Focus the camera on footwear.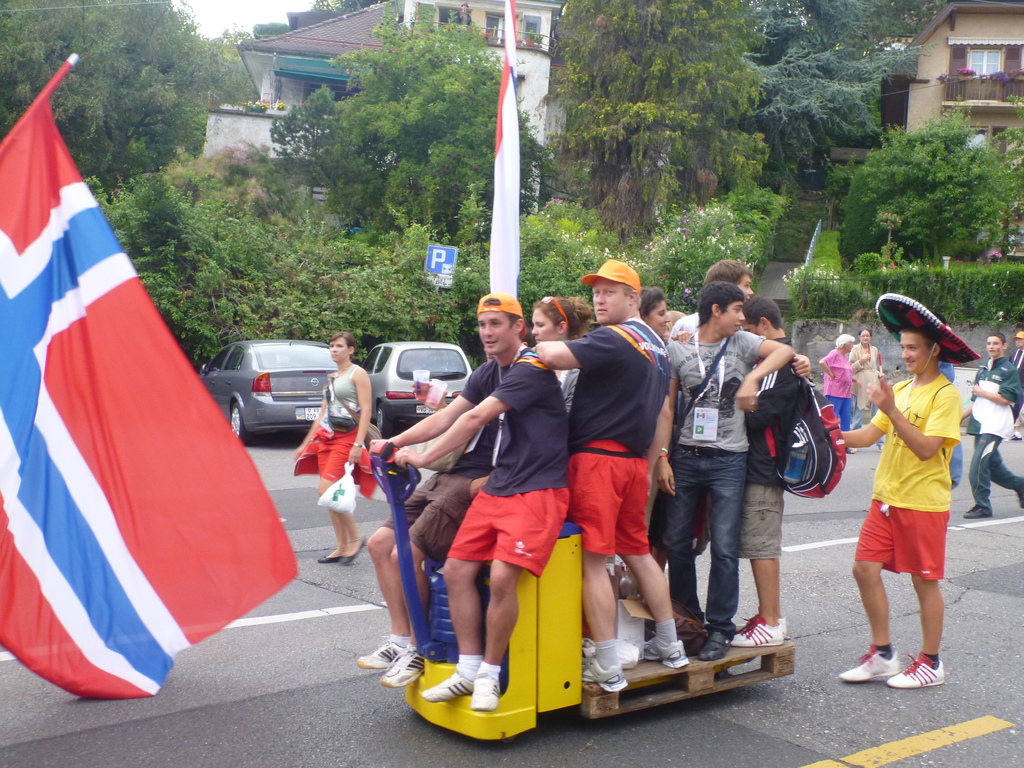
Focus region: <bbox>584, 659, 628, 689</bbox>.
